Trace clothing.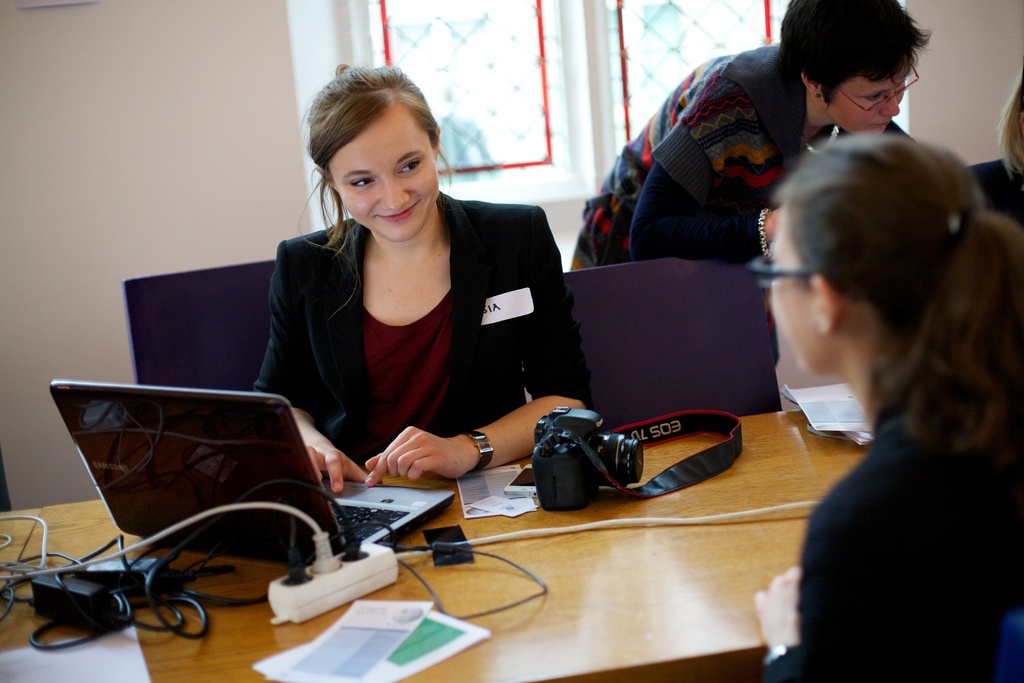
Traced to (963,157,1023,232).
